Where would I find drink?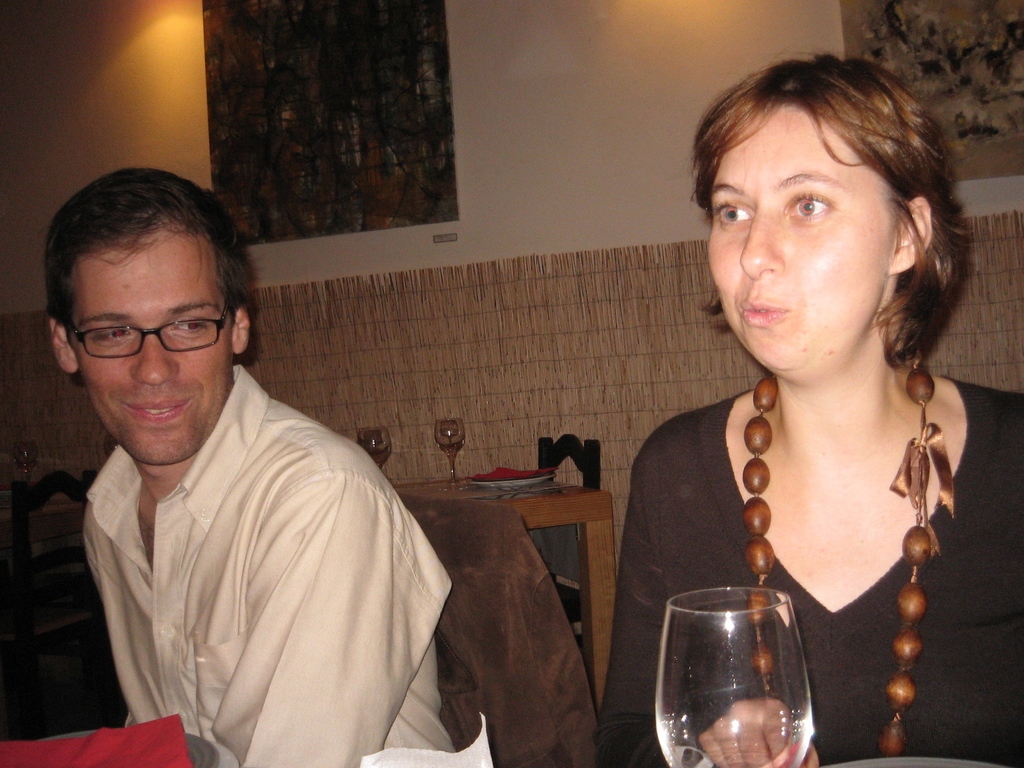
At x1=614, y1=591, x2=810, y2=757.
